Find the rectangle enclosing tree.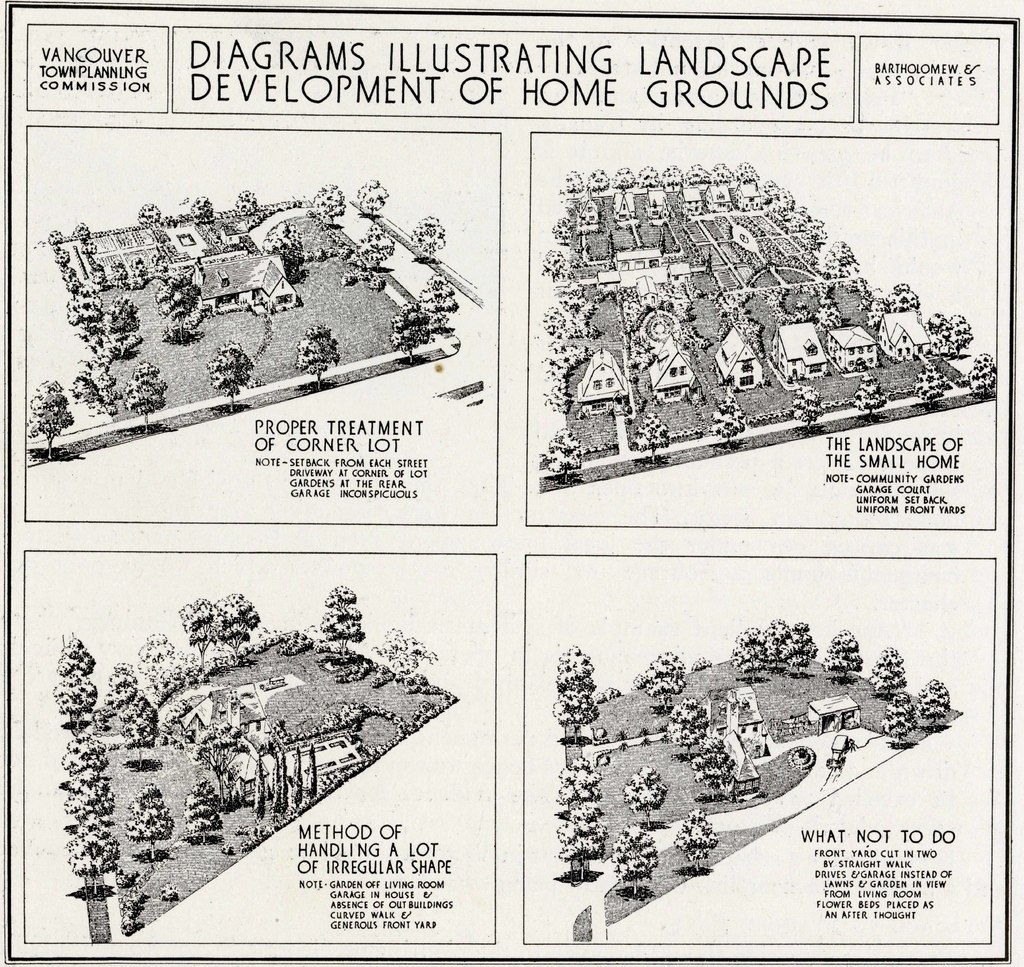
region(916, 366, 945, 406).
